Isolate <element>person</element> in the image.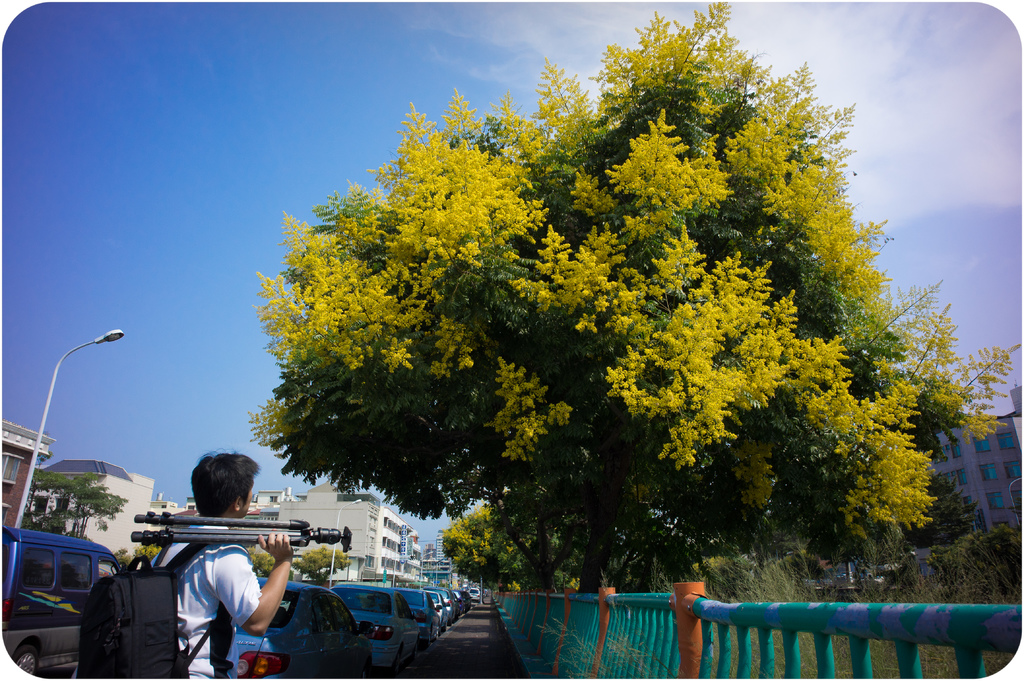
Isolated region: (x1=137, y1=445, x2=298, y2=680).
